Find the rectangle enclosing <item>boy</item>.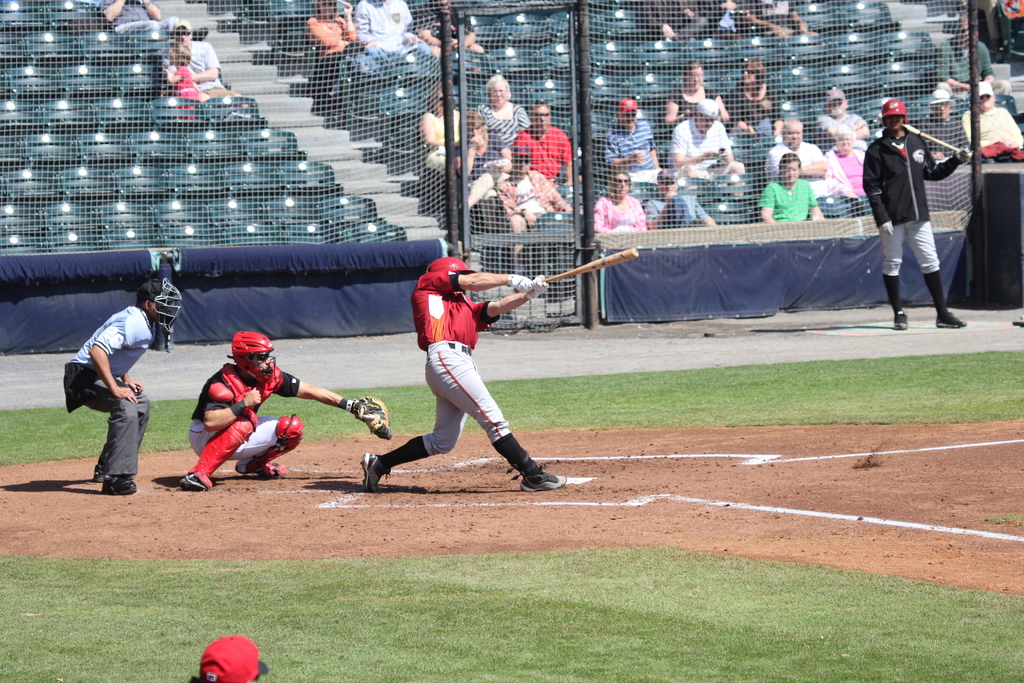
Rect(165, 338, 330, 497).
